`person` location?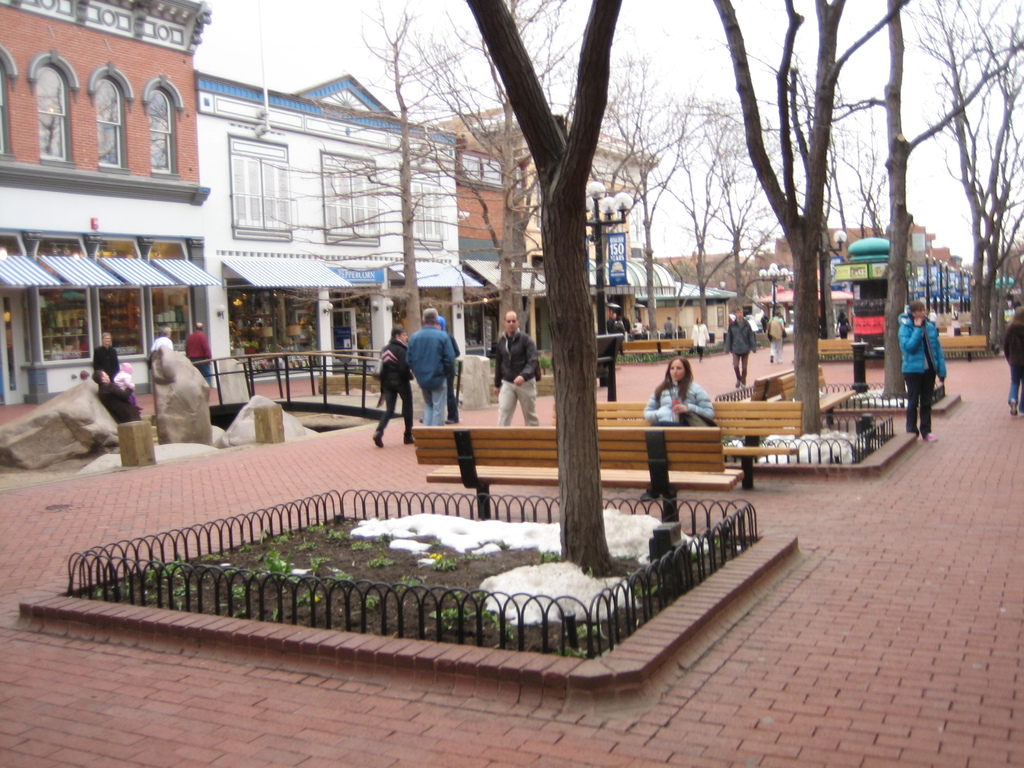
[left=186, top=315, right=205, bottom=373]
